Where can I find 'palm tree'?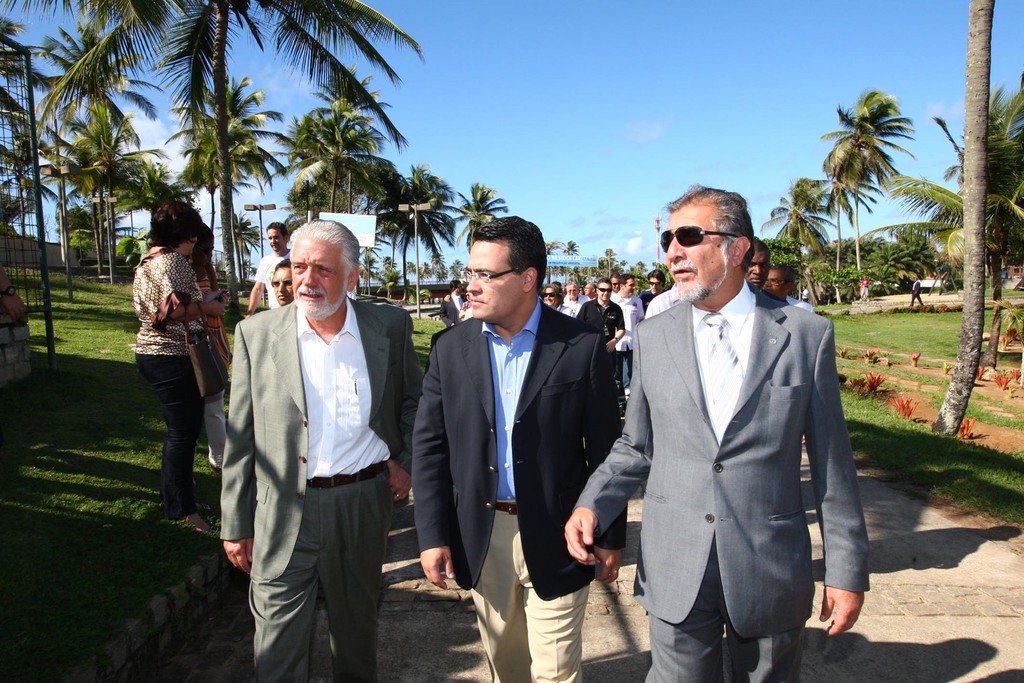
You can find it at x1=189 y1=95 x2=284 y2=324.
